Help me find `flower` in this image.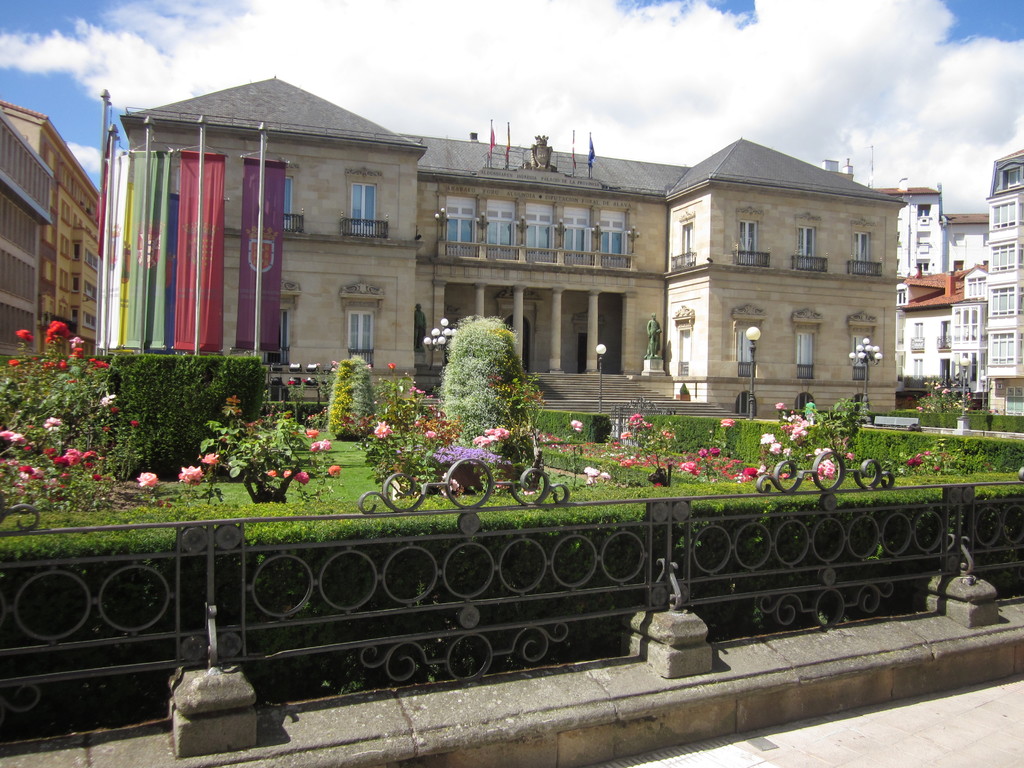
Found it: {"left": 584, "top": 467, "right": 600, "bottom": 483}.
